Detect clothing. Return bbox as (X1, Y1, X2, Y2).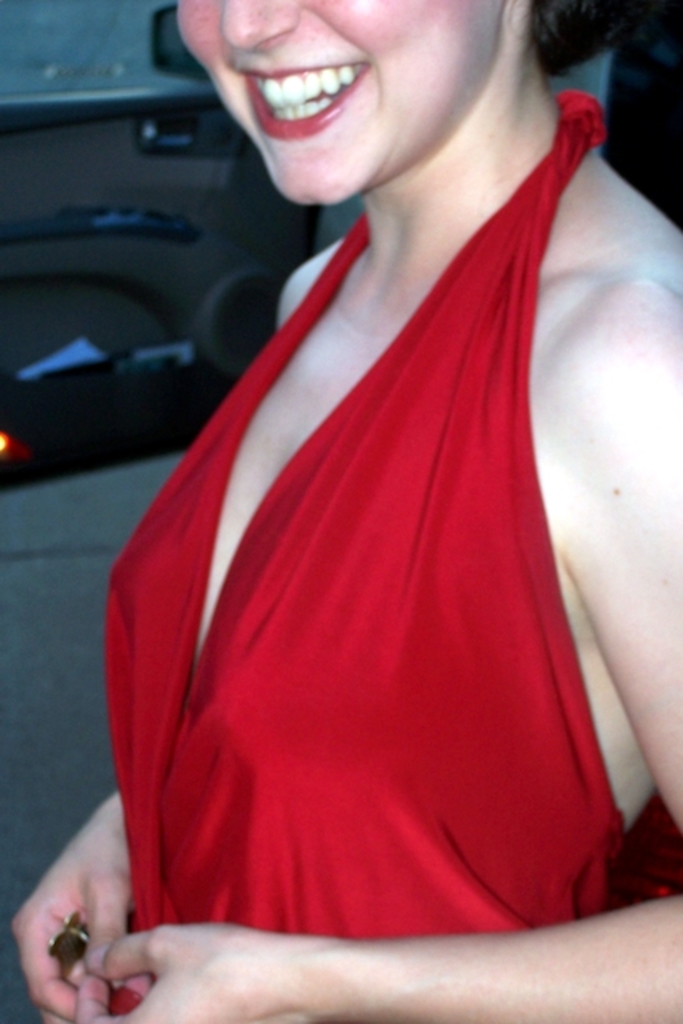
(106, 85, 665, 1022).
